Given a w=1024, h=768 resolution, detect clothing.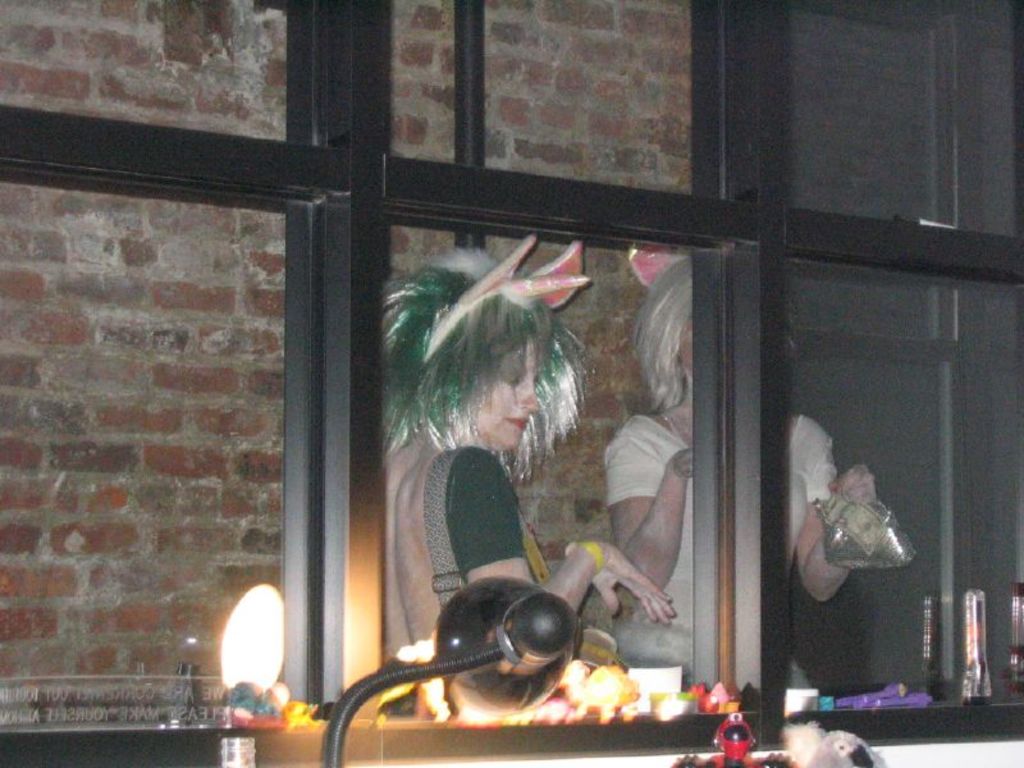
l=361, t=428, r=572, b=677.
